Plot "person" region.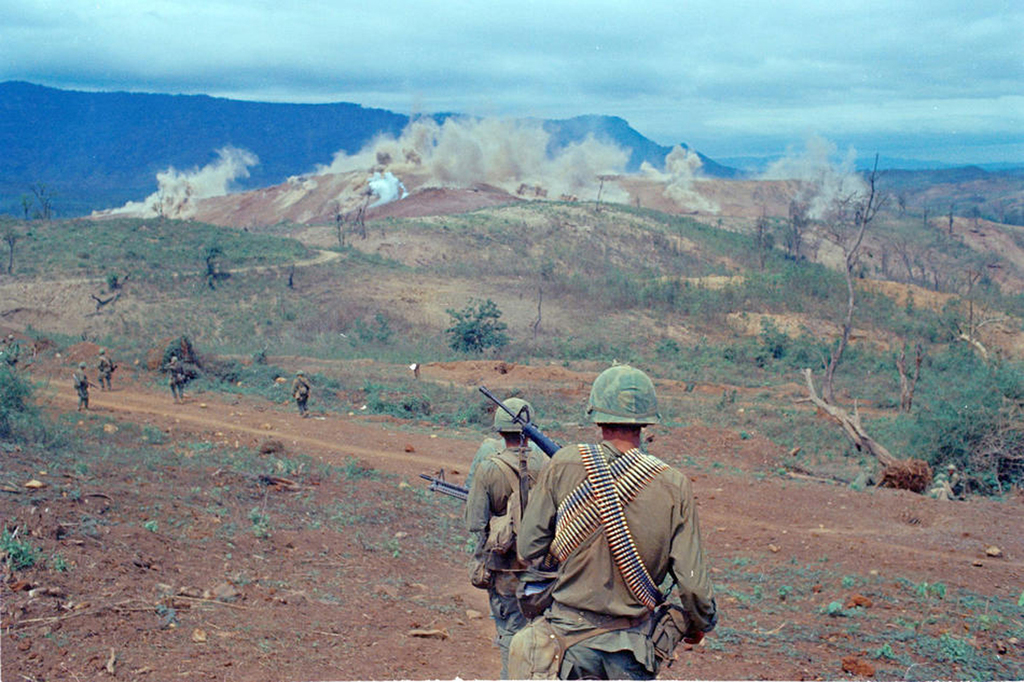
Plotted at 514:367:711:681.
